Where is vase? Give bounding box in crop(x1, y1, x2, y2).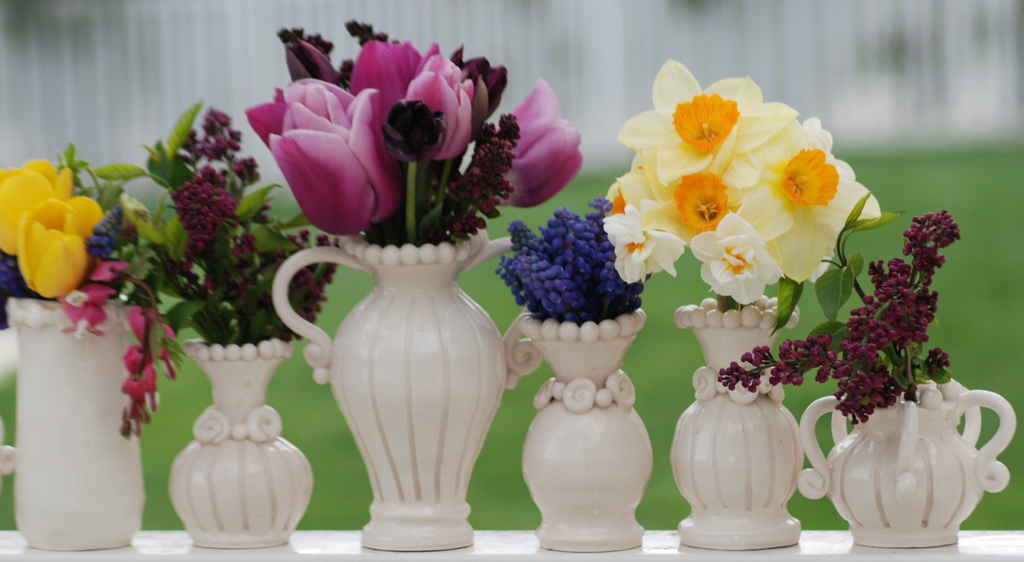
crop(666, 297, 803, 548).
